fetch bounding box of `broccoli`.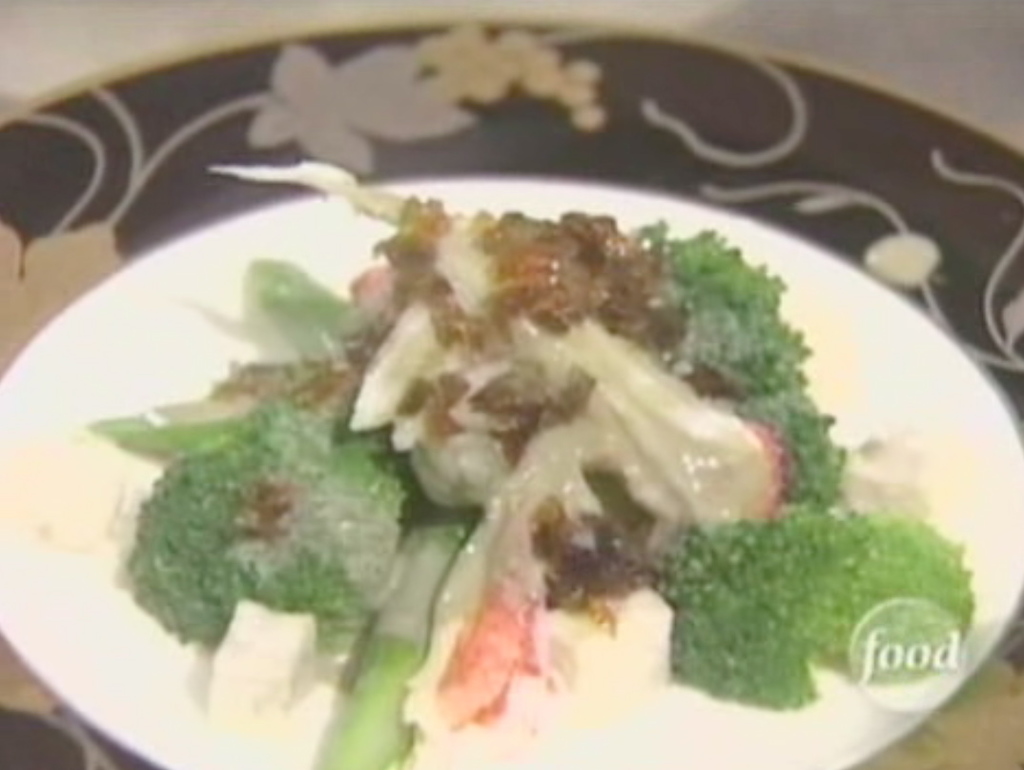
Bbox: (657,508,973,712).
